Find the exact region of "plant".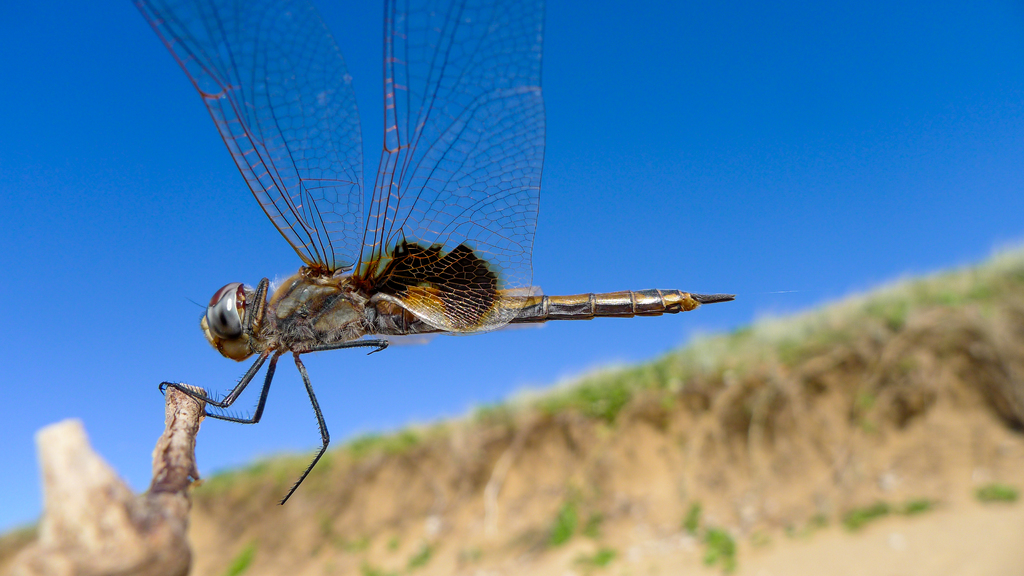
Exact region: 851 380 880 407.
